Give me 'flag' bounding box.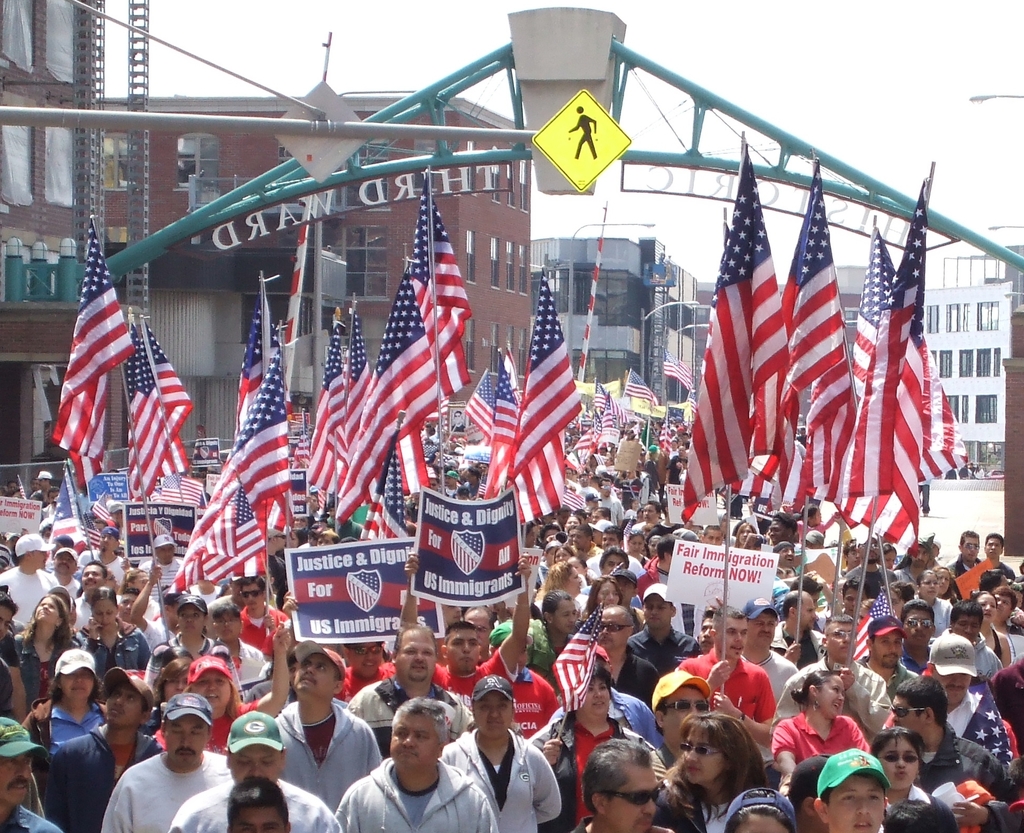
<region>54, 213, 129, 461</region>.
